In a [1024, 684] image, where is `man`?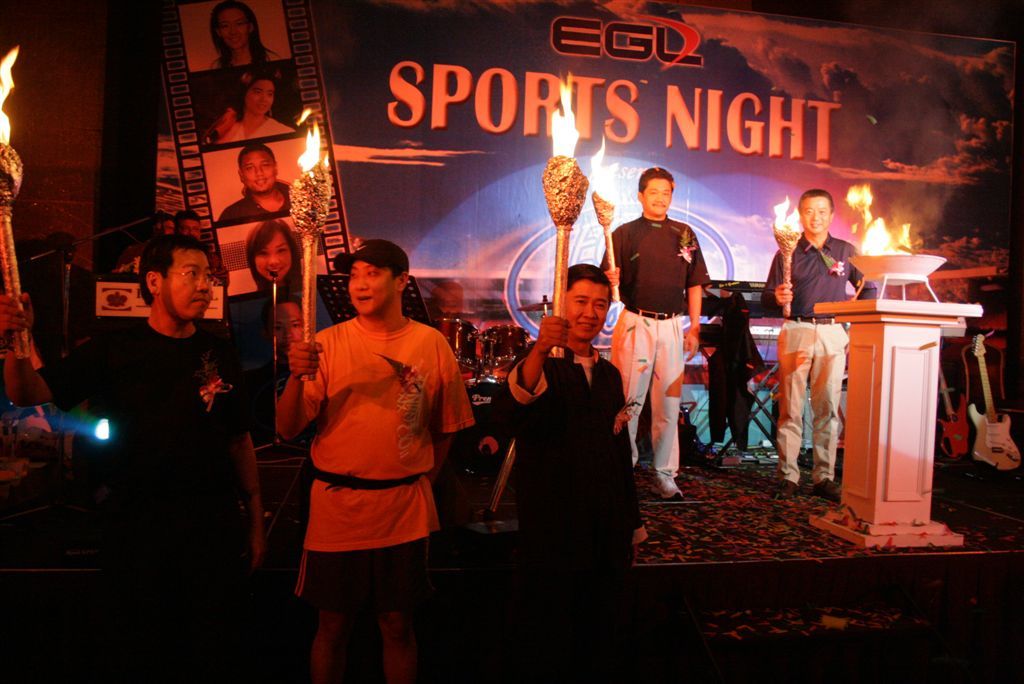
<box>493,263,647,683</box>.
